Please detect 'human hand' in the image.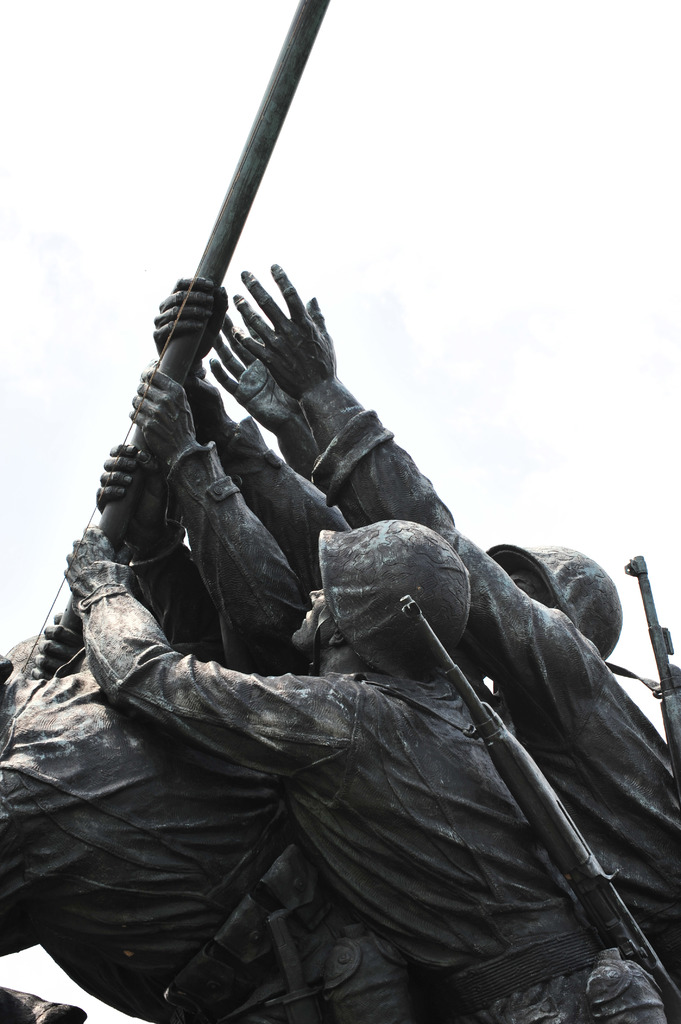
209,312,301,433.
